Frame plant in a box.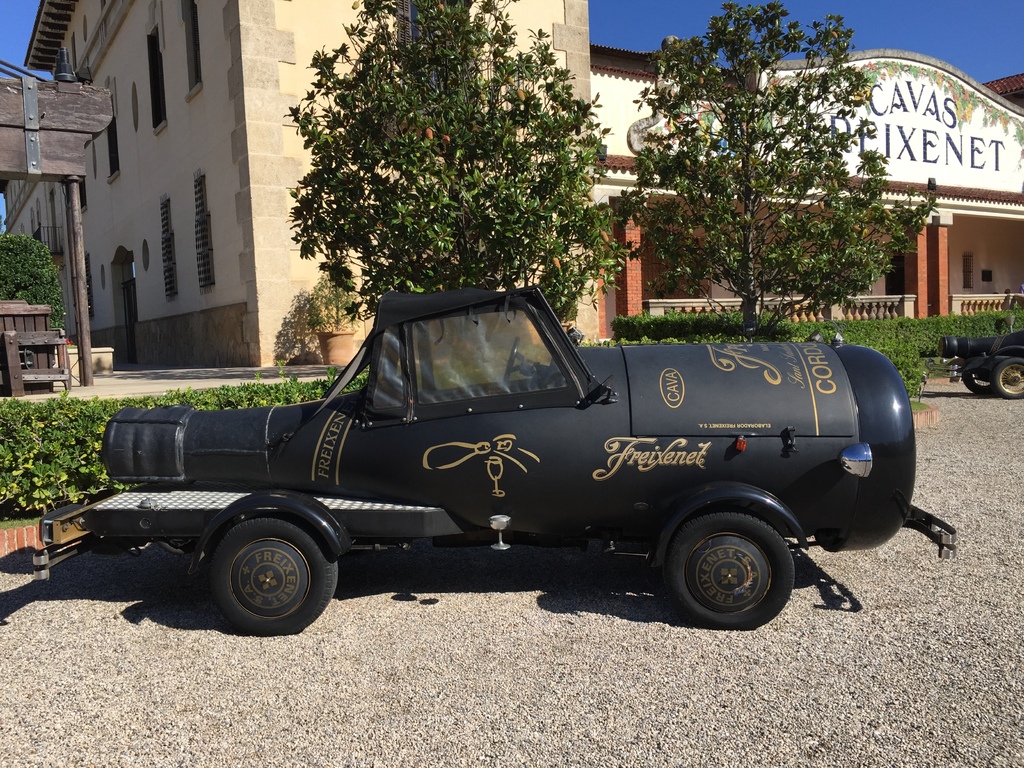
0:226:82:348.
